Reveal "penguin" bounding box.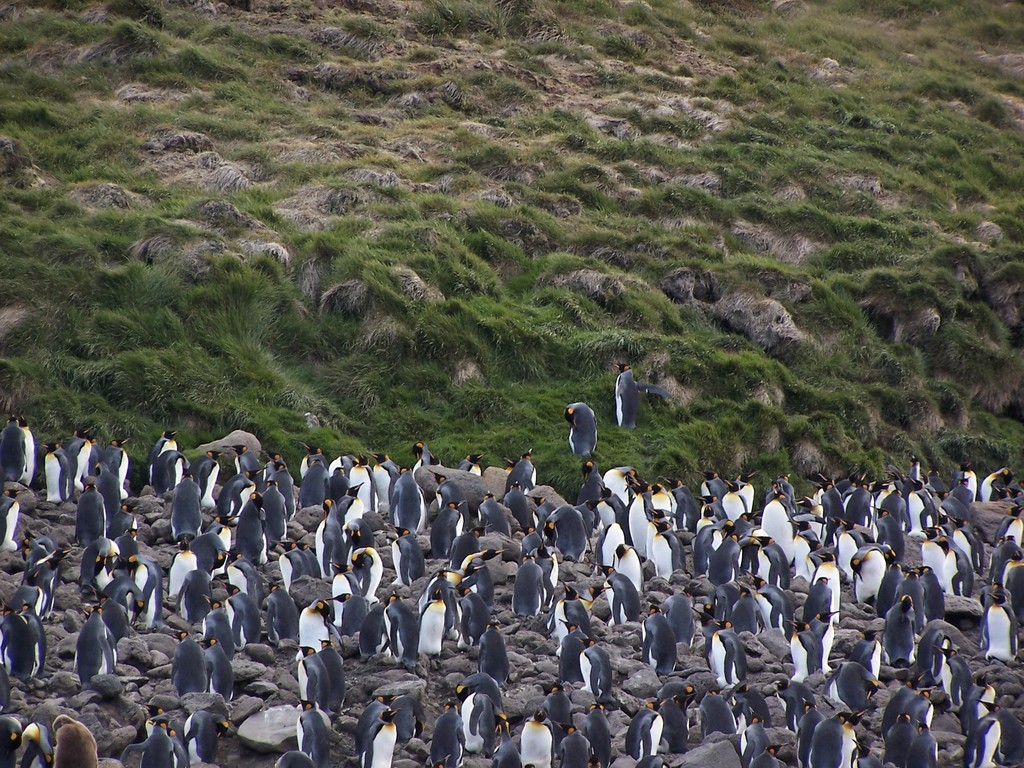
Revealed: Rect(0, 532, 68, 678).
